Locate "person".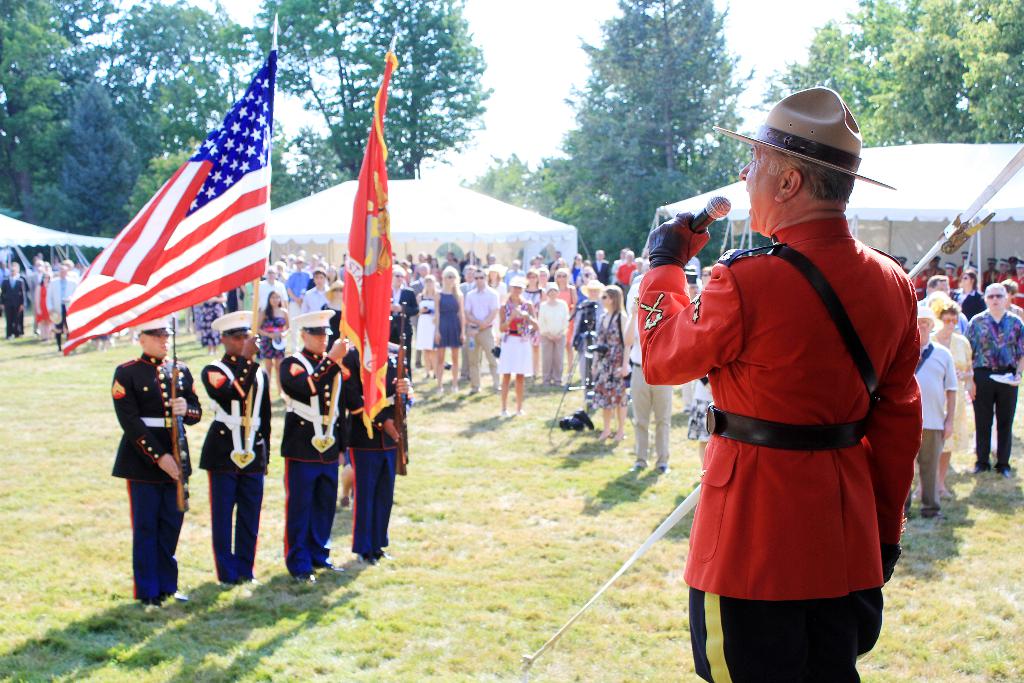
Bounding box: bbox(117, 317, 202, 612).
